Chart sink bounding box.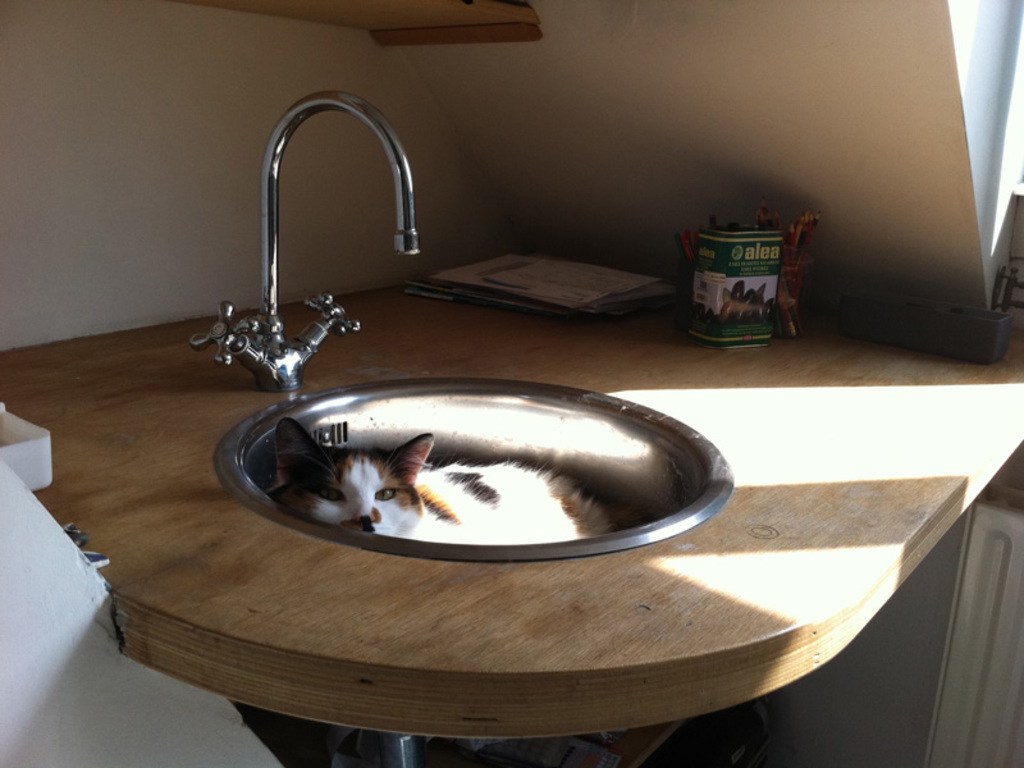
Charted: 184 87 737 566.
